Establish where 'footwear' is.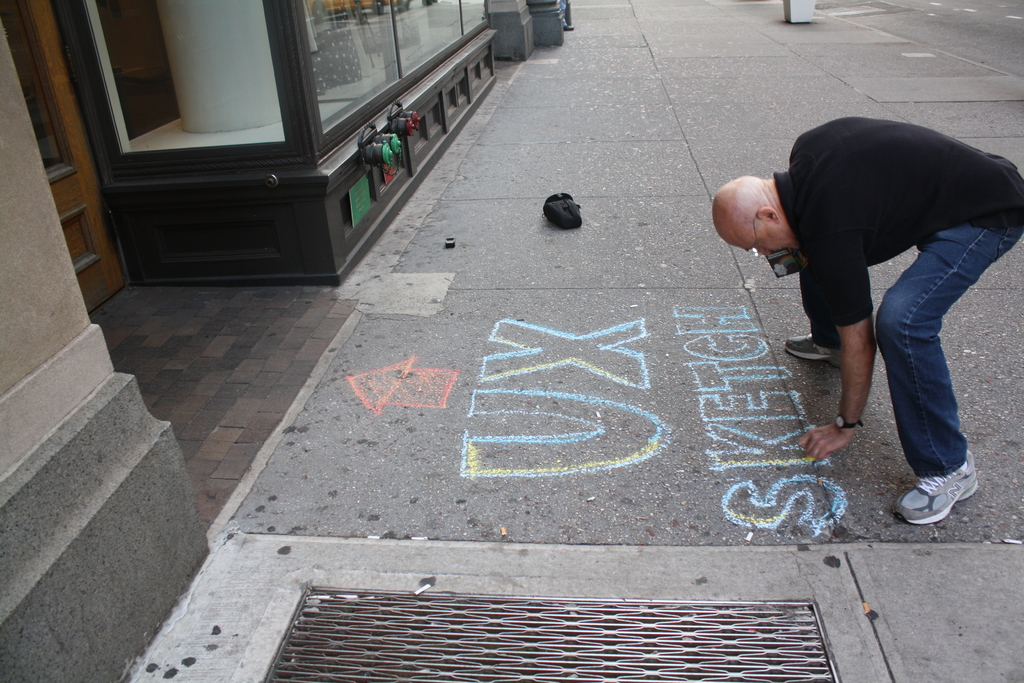
Established at bbox=[786, 333, 842, 361].
